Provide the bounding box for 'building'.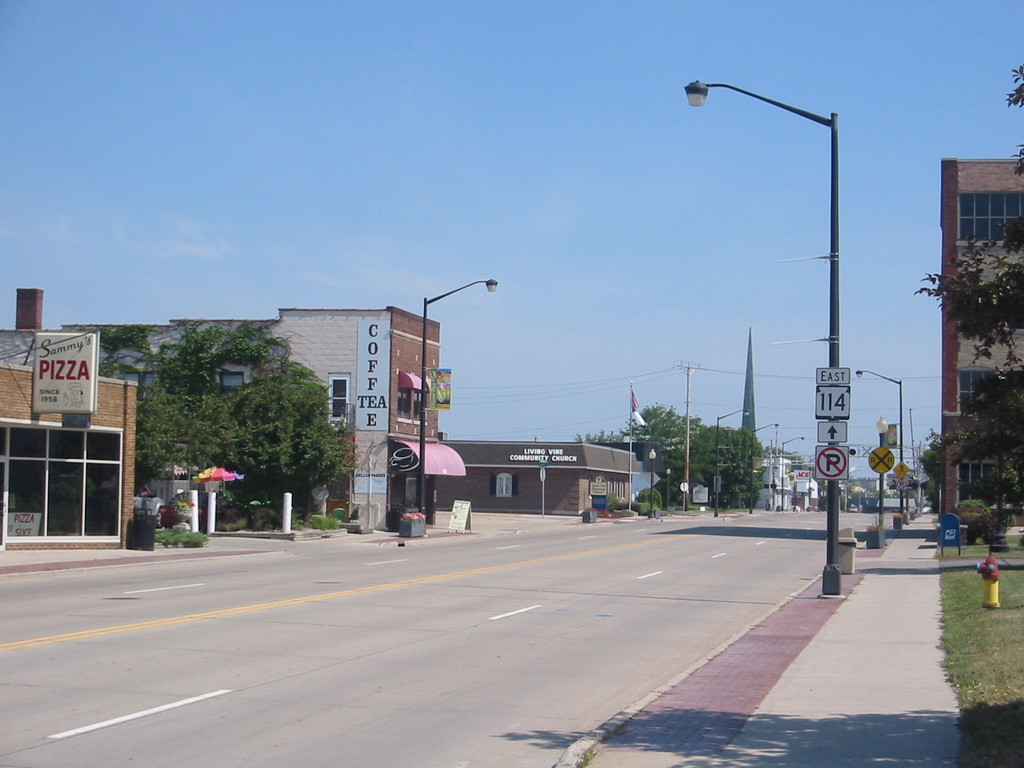
region(441, 430, 667, 509).
